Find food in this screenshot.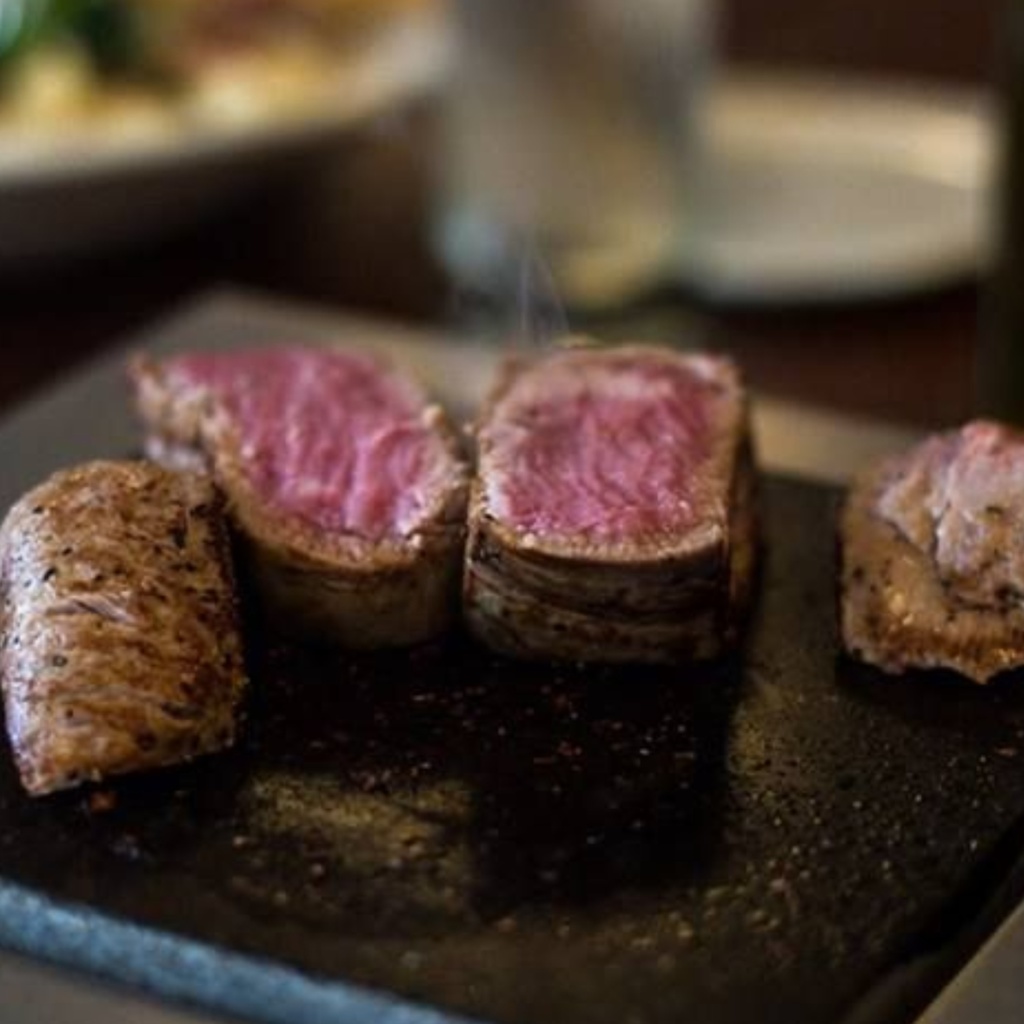
The bounding box for food is {"x1": 133, "y1": 344, "x2": 478, "y2": 631}.
